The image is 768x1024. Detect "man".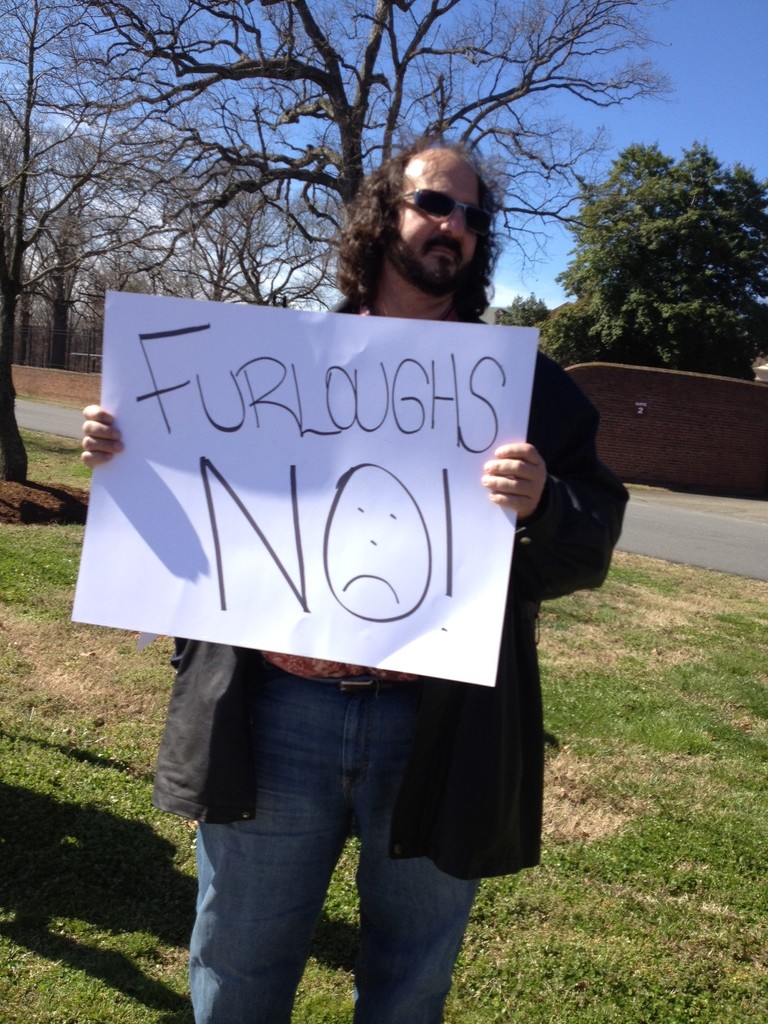
Detection: select_region(79, 139, 628, 1023).
